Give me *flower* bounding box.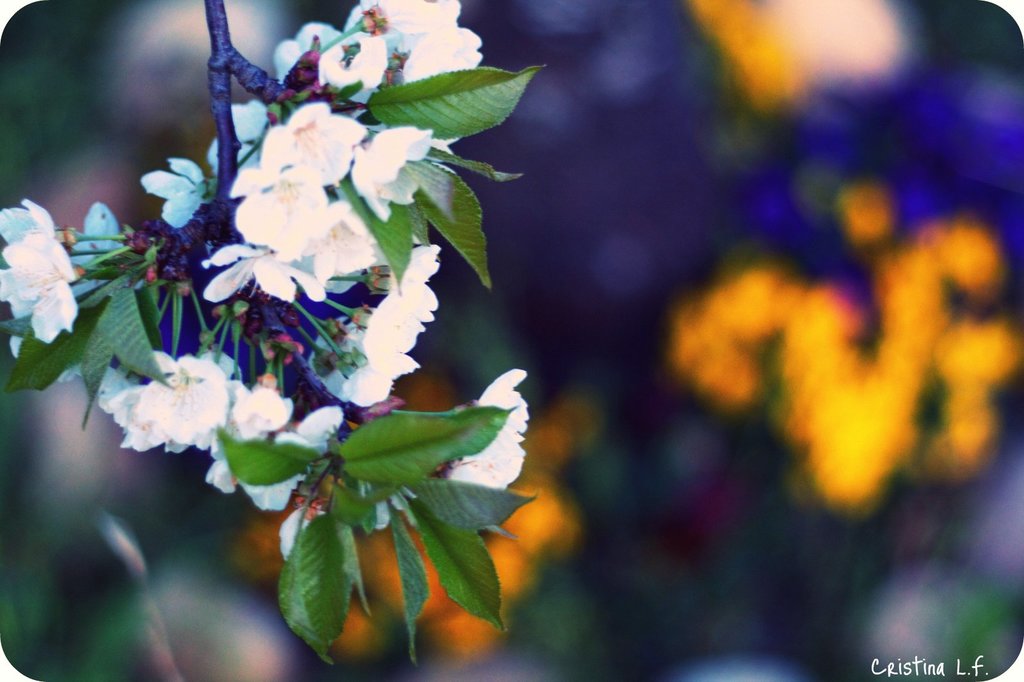
x1=132 y1=144 x2=198 y2=224.
